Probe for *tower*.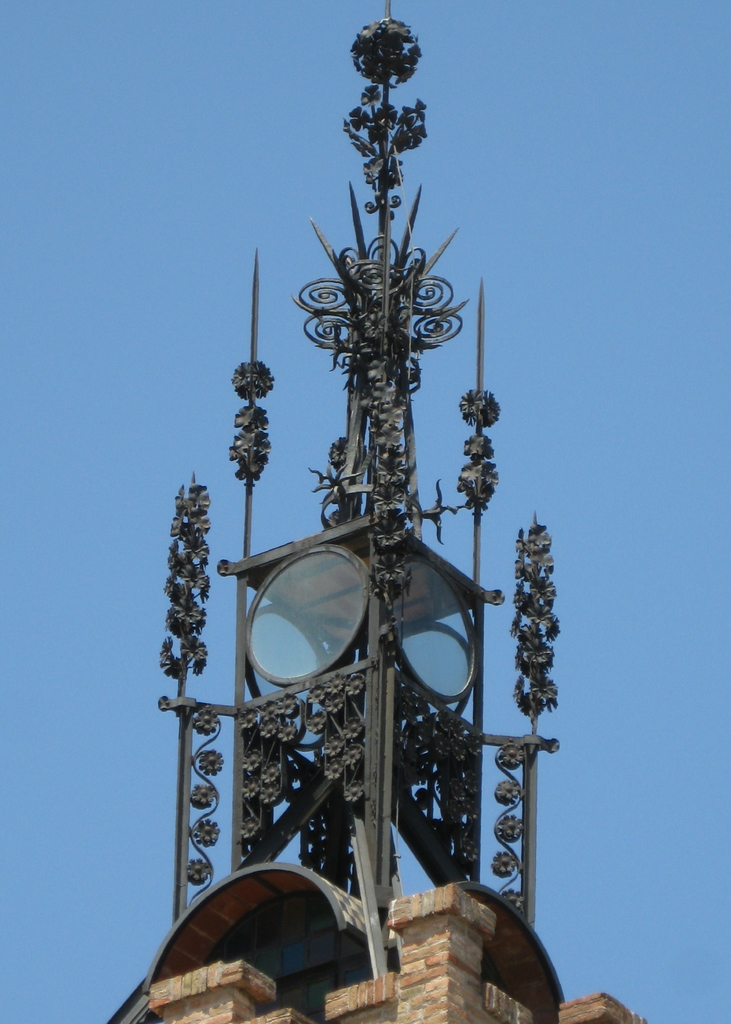
Probe result: (179, 0, 543, 1018).
